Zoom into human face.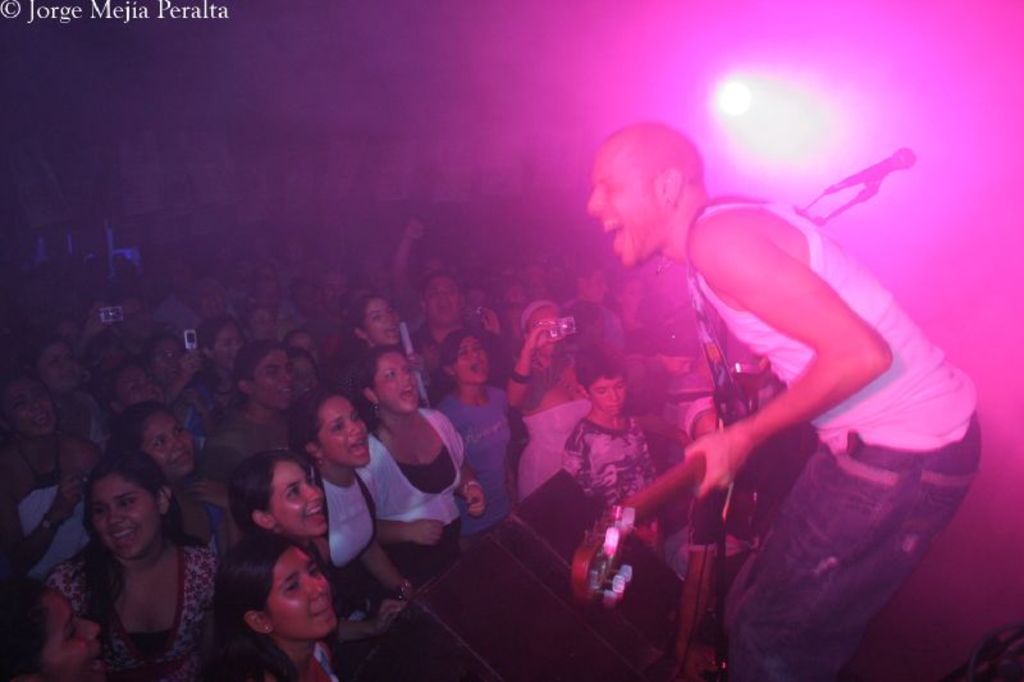
Zoom target: crop(274, 462, 326, 530).
